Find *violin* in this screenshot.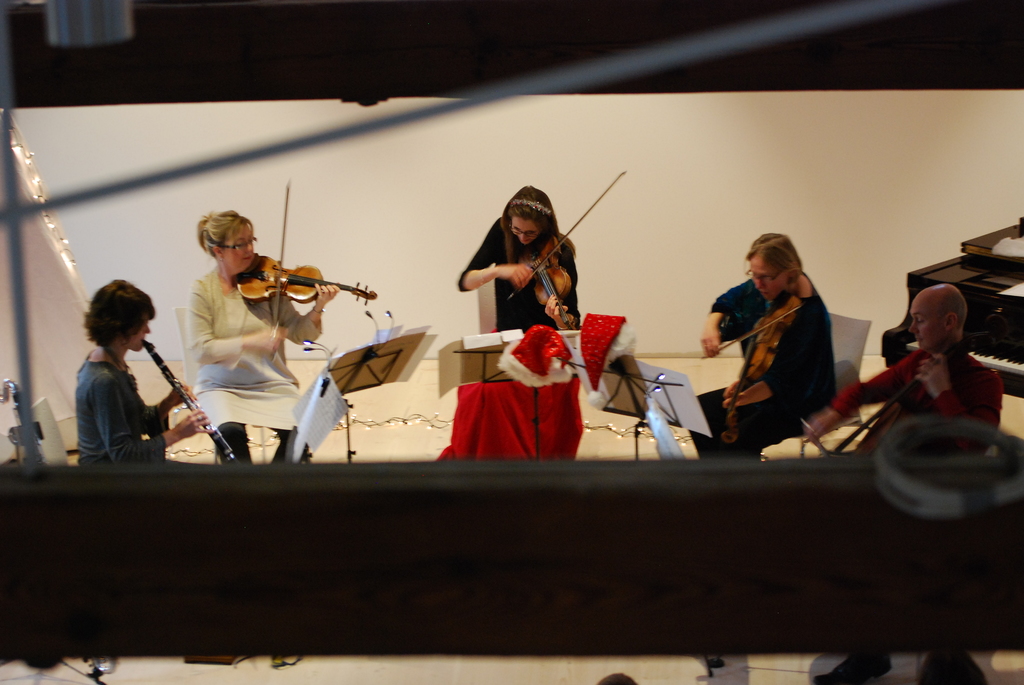
The bounding box for *violin* is x1=234, y1=177, x2=381, y2=358.
